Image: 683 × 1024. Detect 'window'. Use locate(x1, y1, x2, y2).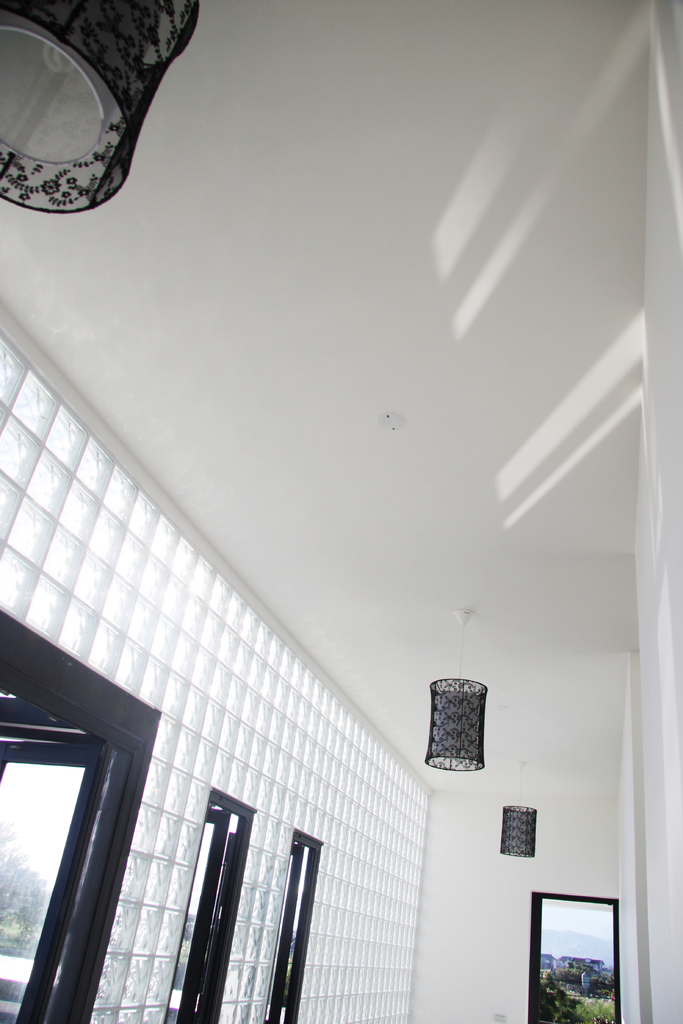
locate(265, 831, 322, 1023).
